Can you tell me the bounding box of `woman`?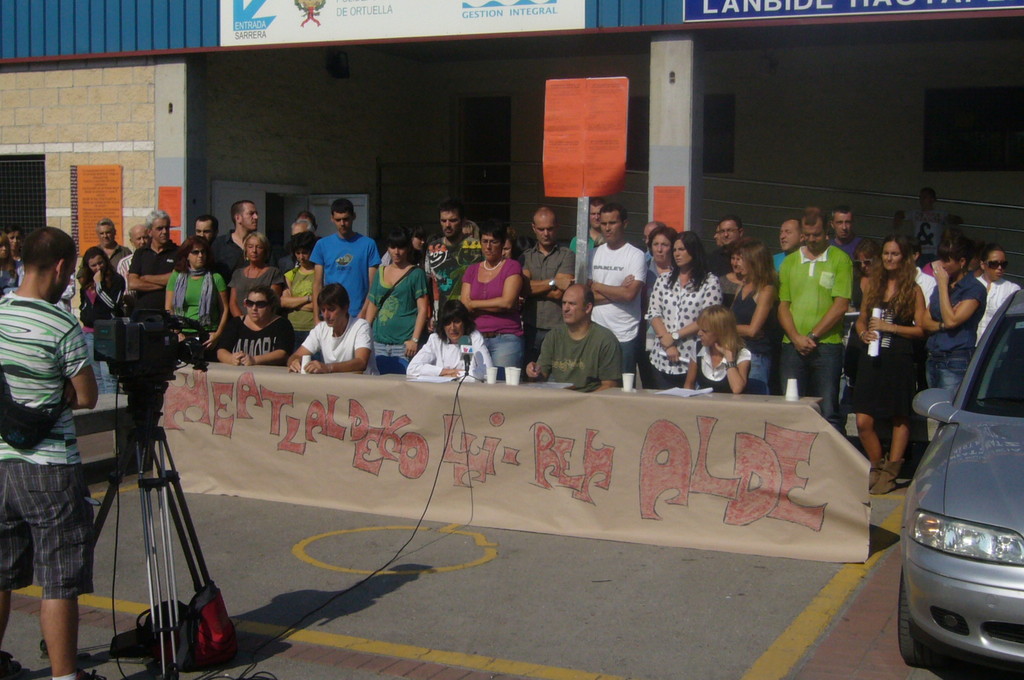
{"x1": 407, "y1": 299, "x2": 495, "y2": 379}.
